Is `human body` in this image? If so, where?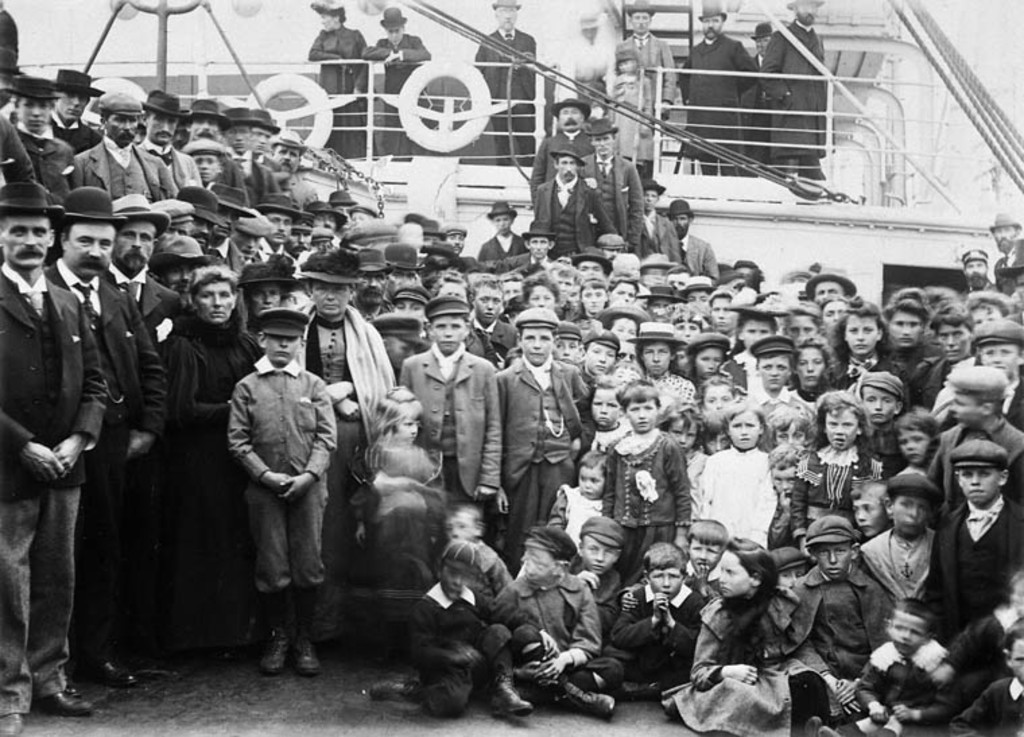
Yes, at bbox=[724, 279, 752, 287].
